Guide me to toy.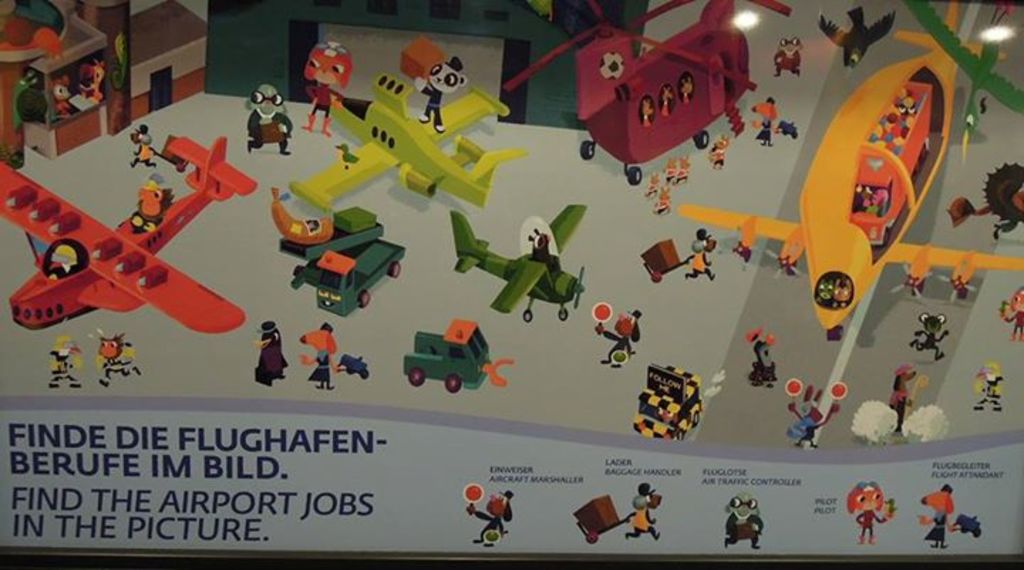
Guidance: bbox(721, 486, 767, 552).
